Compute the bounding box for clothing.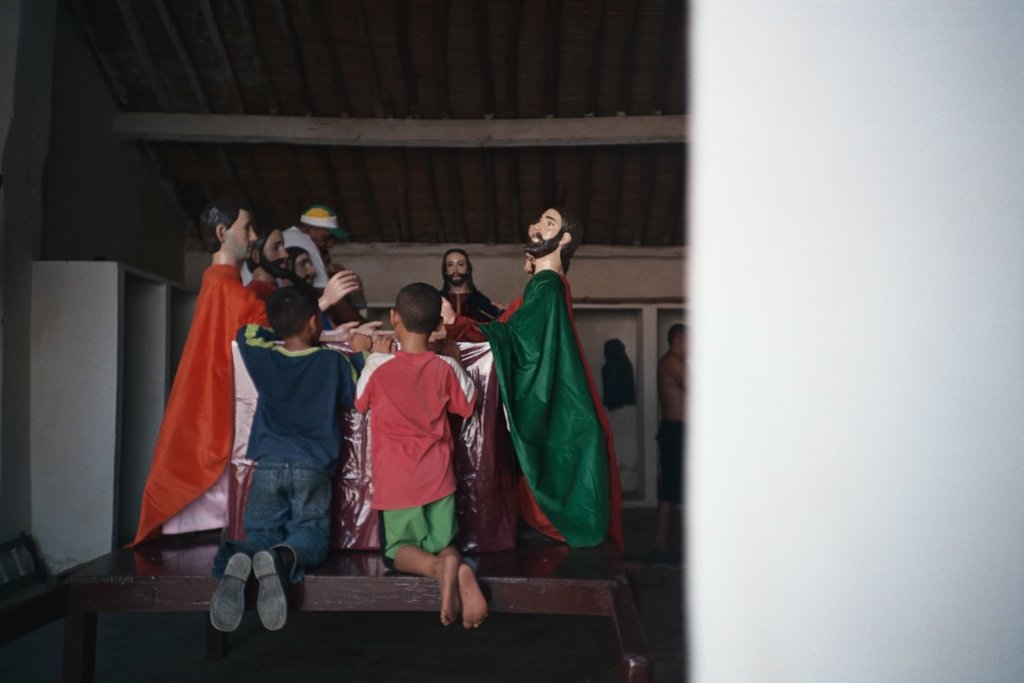
440 288 507 323.
